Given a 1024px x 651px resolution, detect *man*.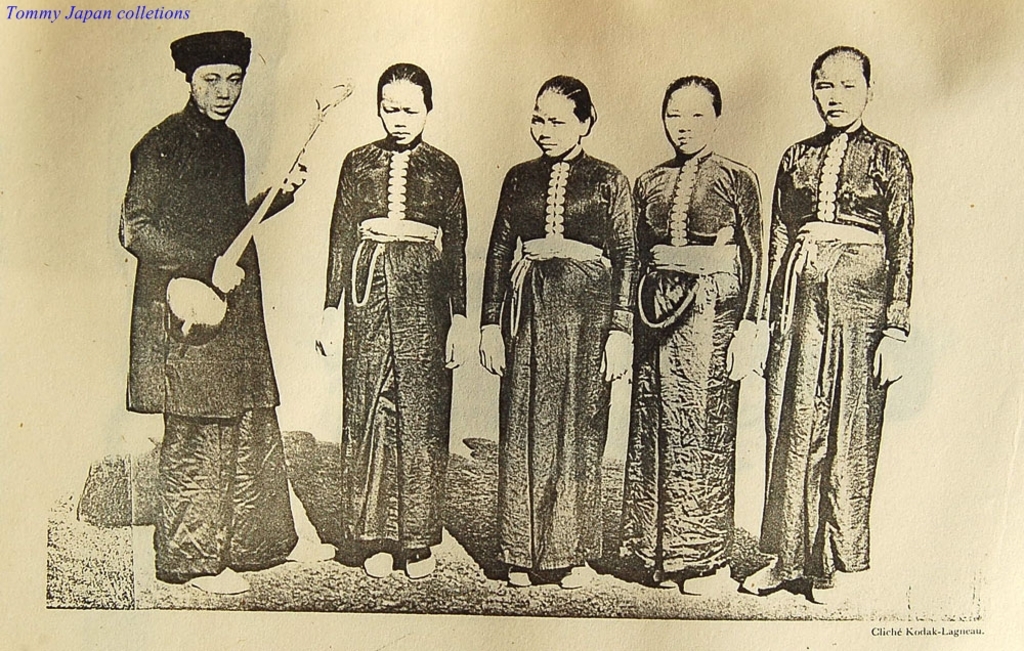
{"x1": 118, "y1": 23, "x2": 312, "y2": 602}.
